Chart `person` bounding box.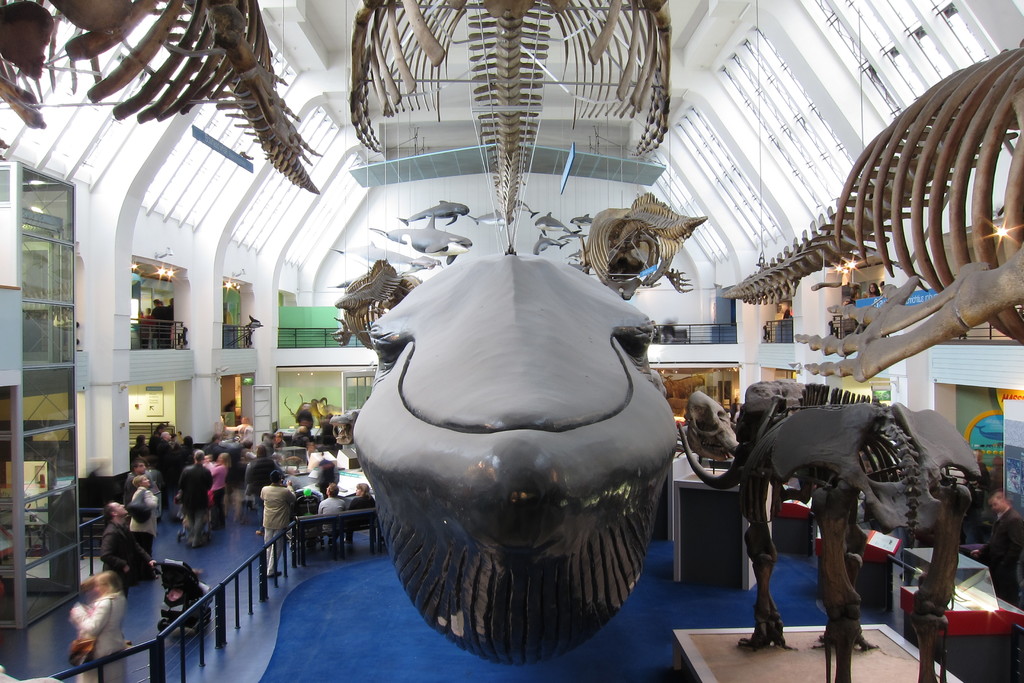
Charted: region(86, 383, 181, 483).
